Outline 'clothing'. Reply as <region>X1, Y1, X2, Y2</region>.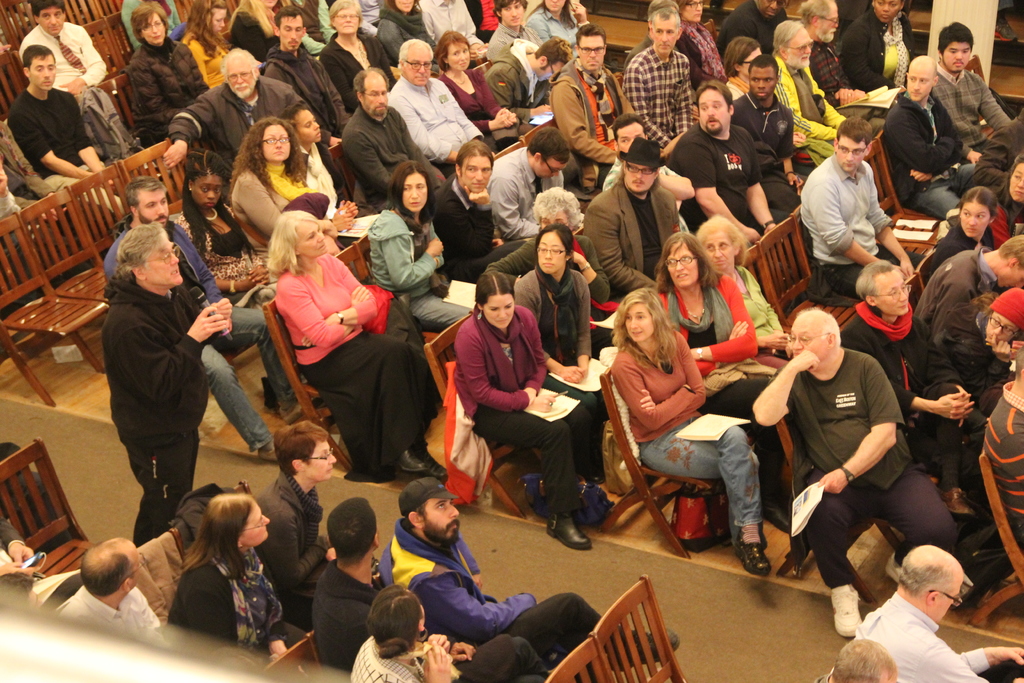
<region>655, 277, 772, 502</region>.
